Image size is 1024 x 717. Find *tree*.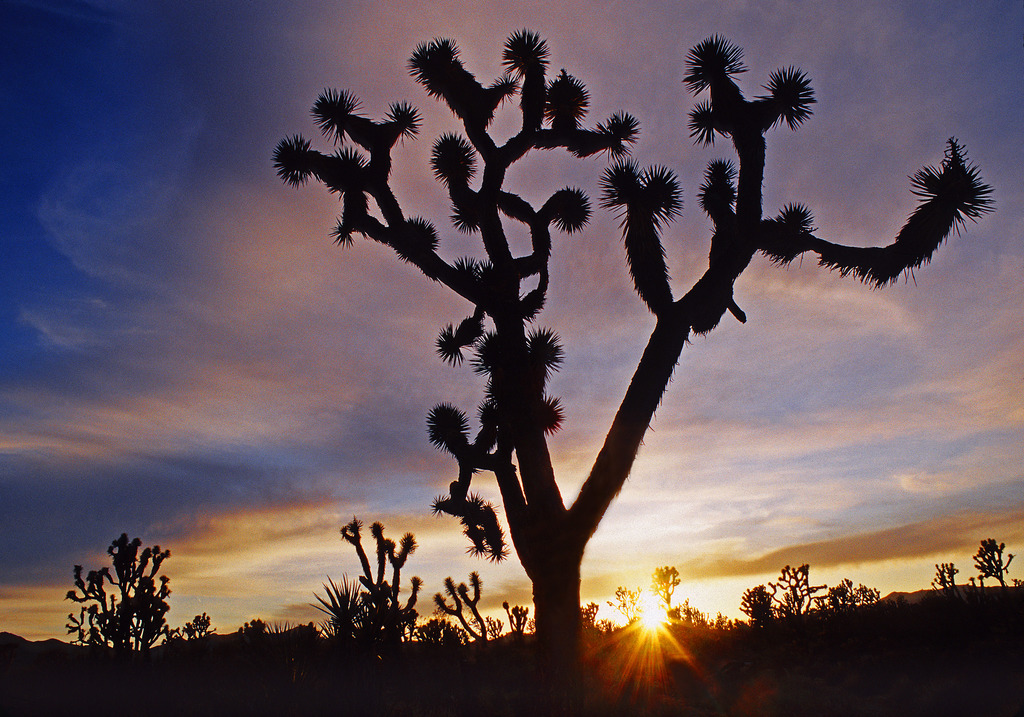
rect(410, 620, 476, 654).
